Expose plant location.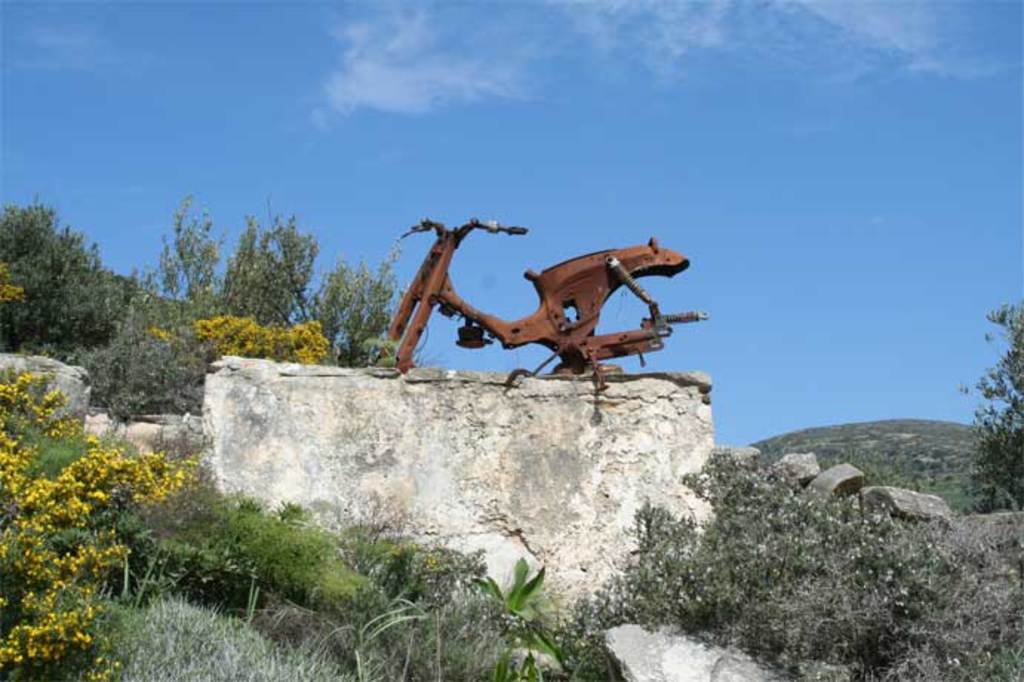
Exposed at (981,301,1023,509).
